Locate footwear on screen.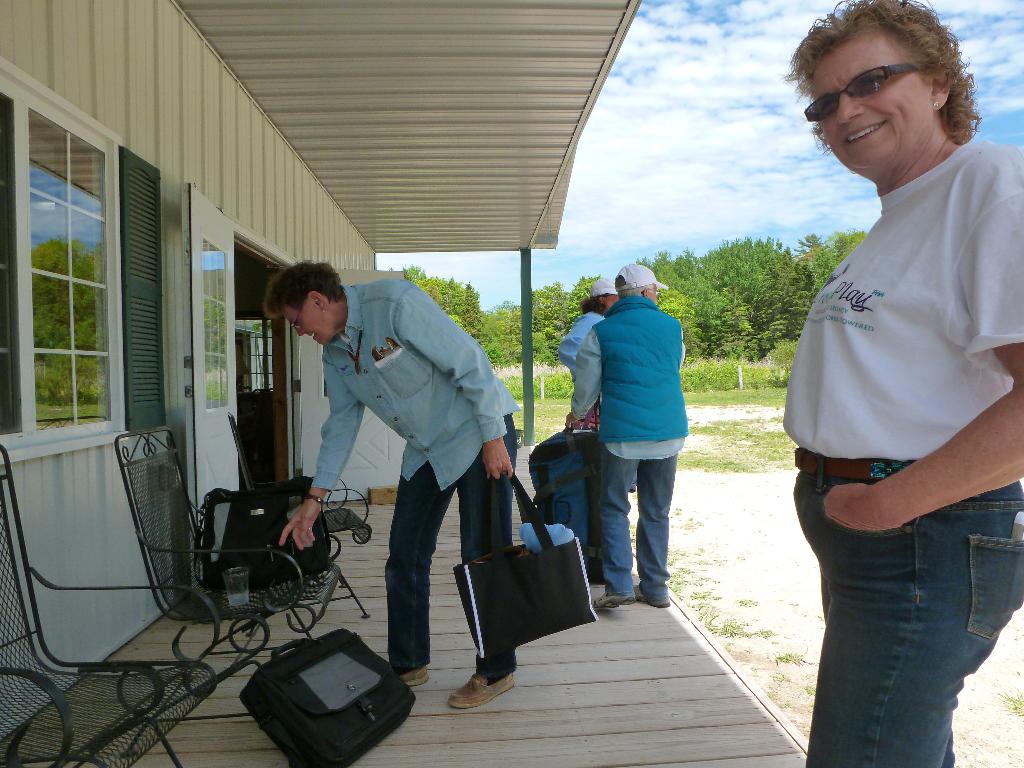
On screen at locate(627, 584, 670, 609).
